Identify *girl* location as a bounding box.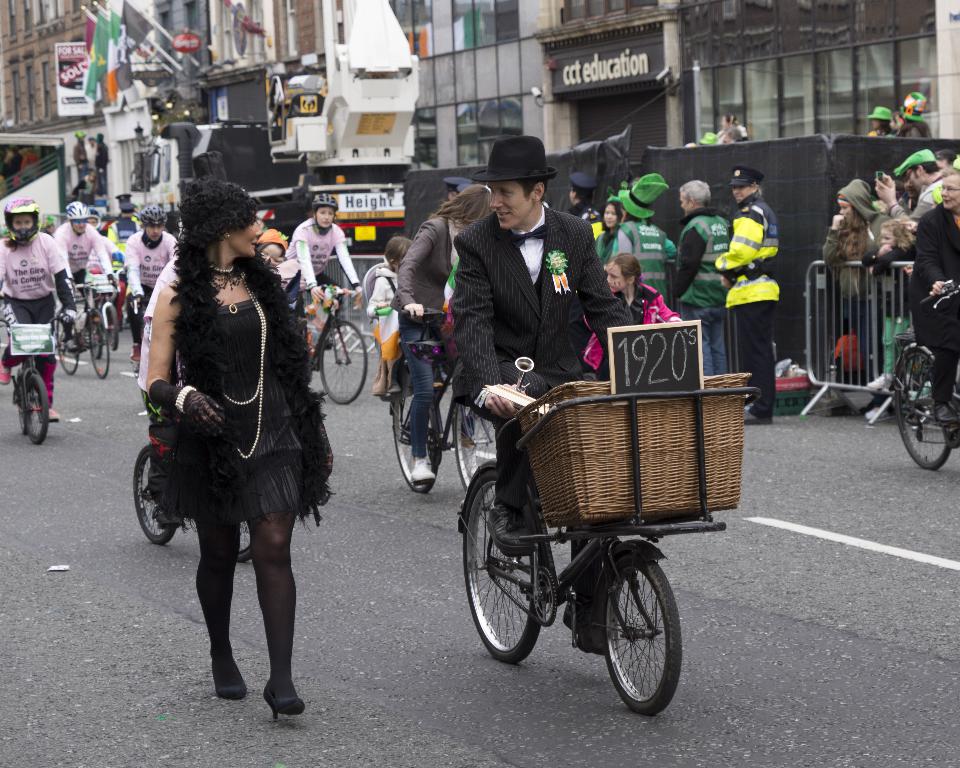
Rect(595, 200, 622, 265).
